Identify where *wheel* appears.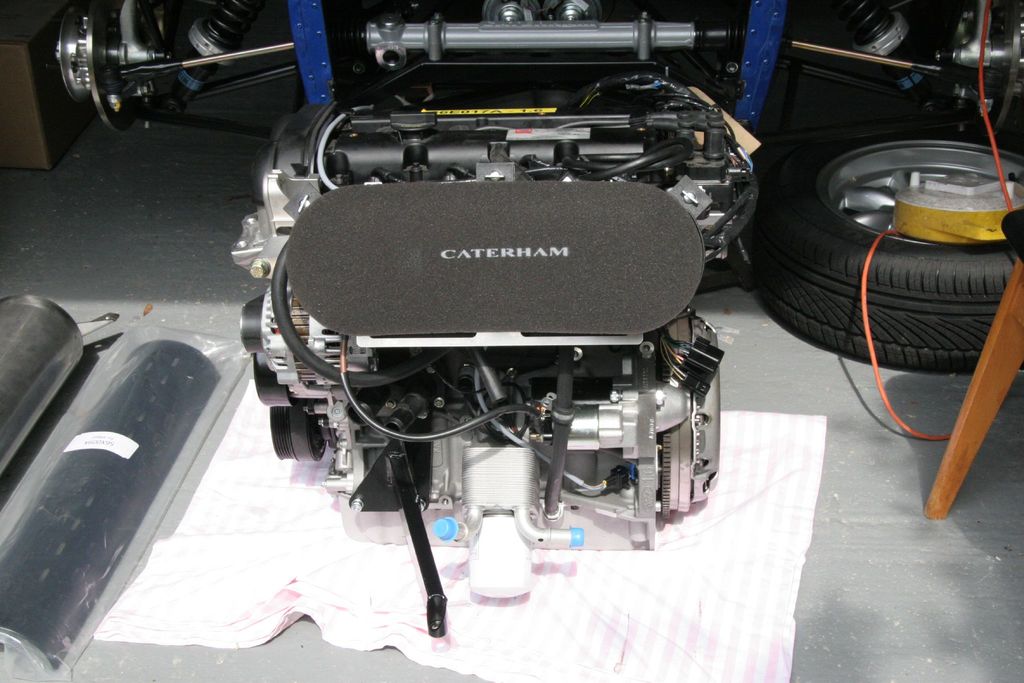
Appears at detection(768, 114, 993, 419).
